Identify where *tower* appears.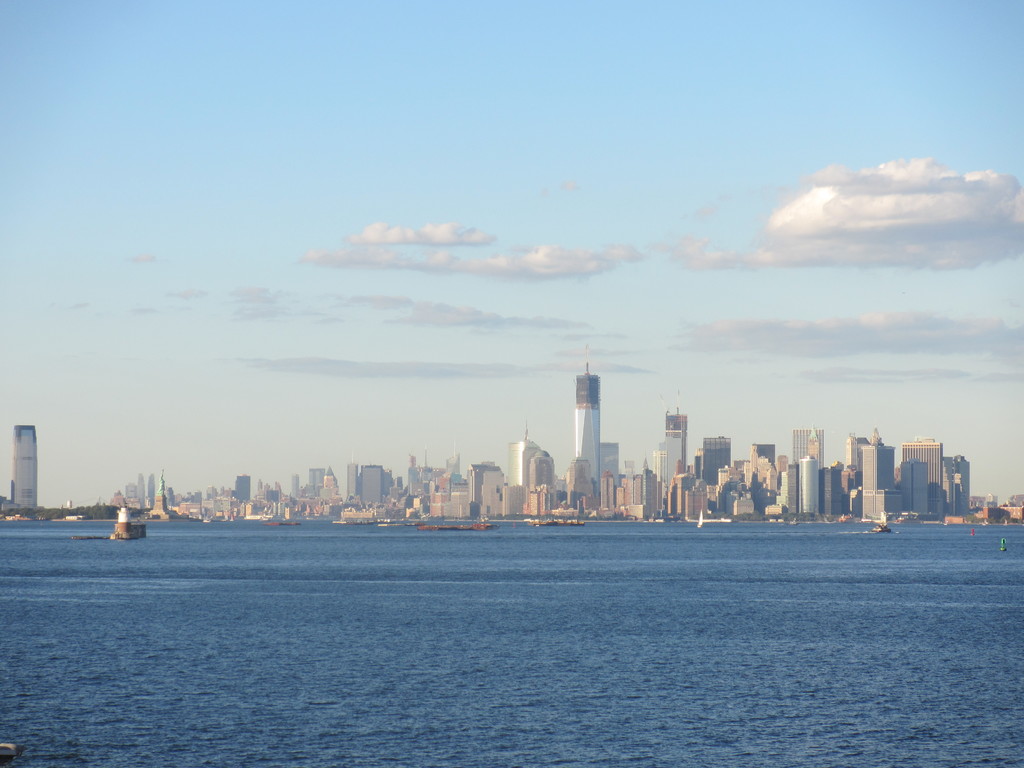
Appears at <region>862, 431, 904, 515</region>.
